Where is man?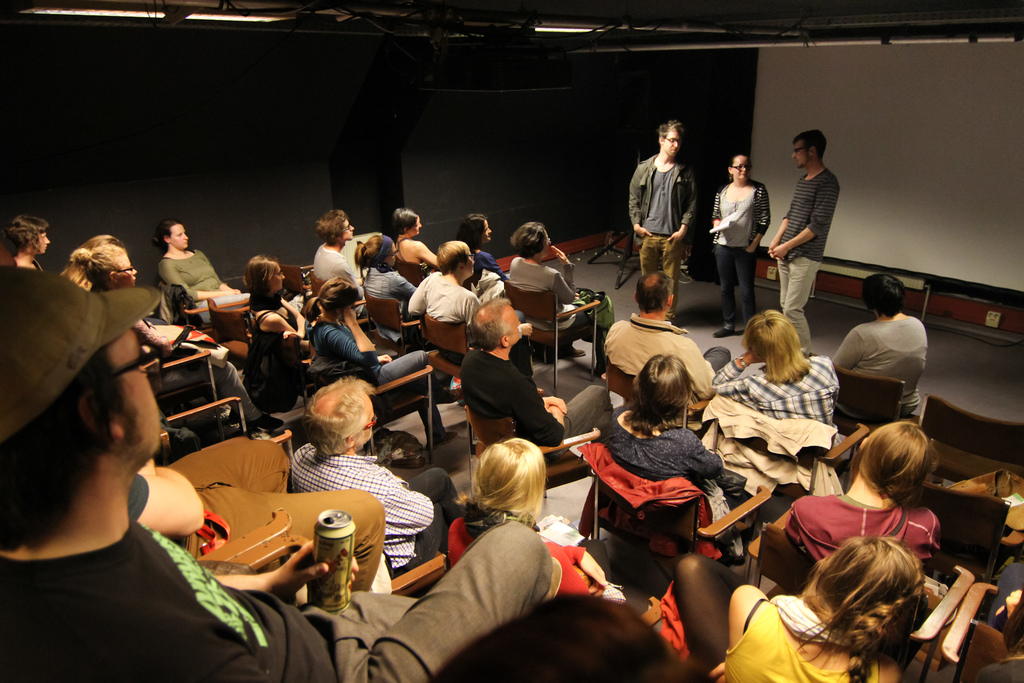
Rect(0, 263, 552, 682).
